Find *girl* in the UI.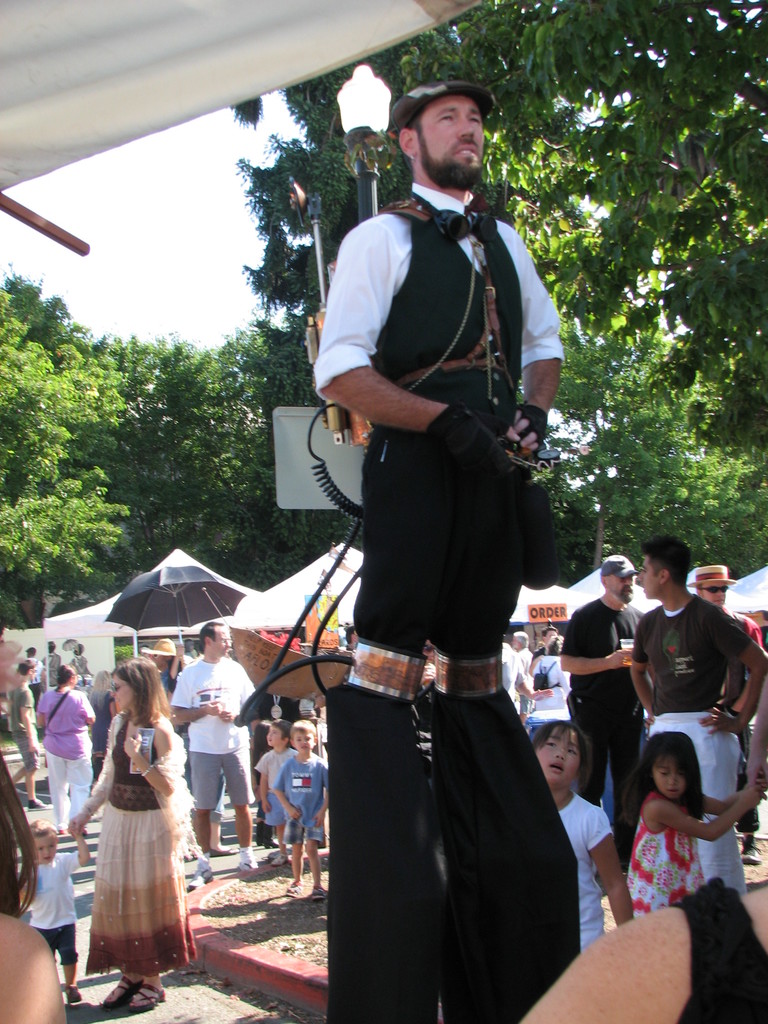
UI element at bbox=(530, 719, 637, 948).
